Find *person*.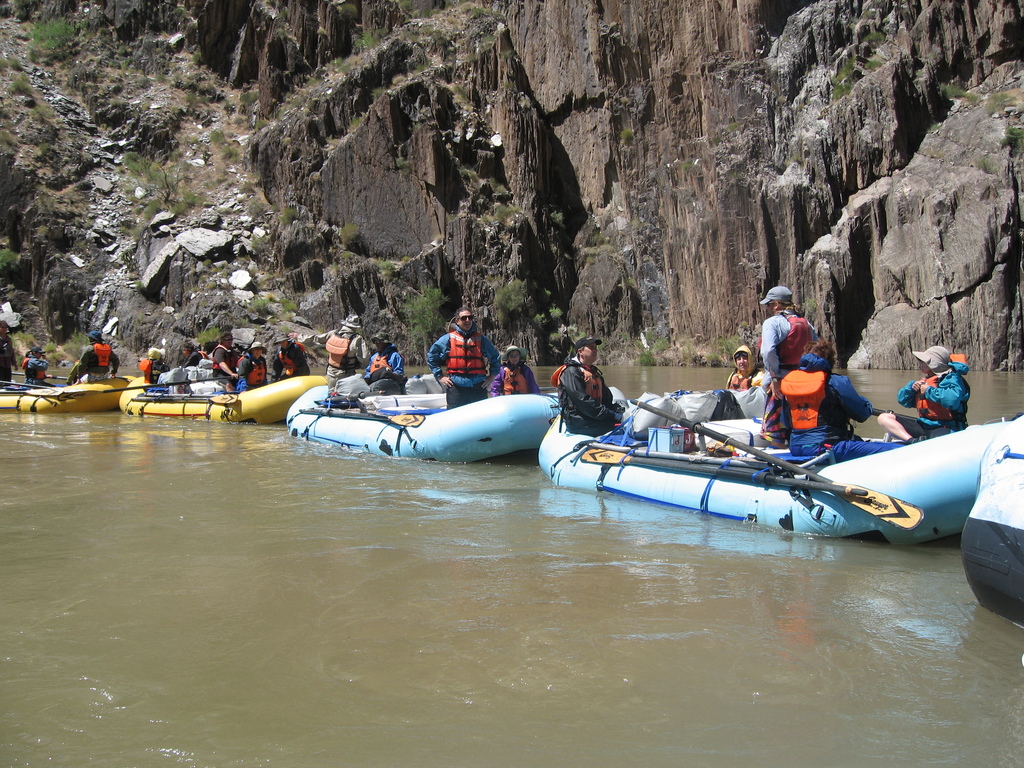
773,335,919,469.
